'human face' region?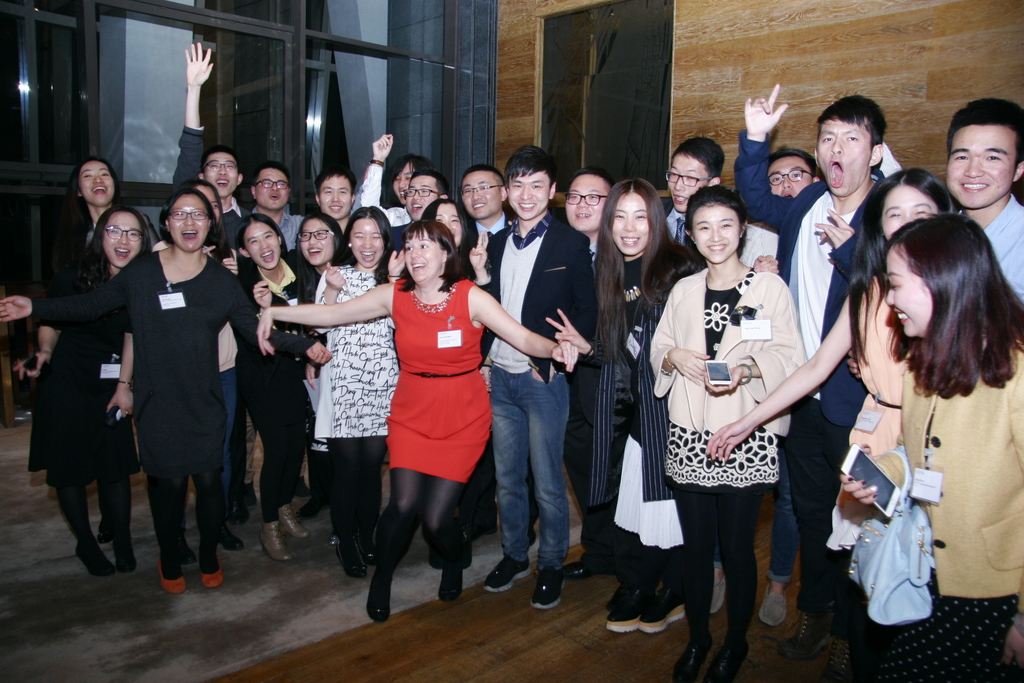
{"left": 255, "top": 165, "right": 289, "bottom": 210}
